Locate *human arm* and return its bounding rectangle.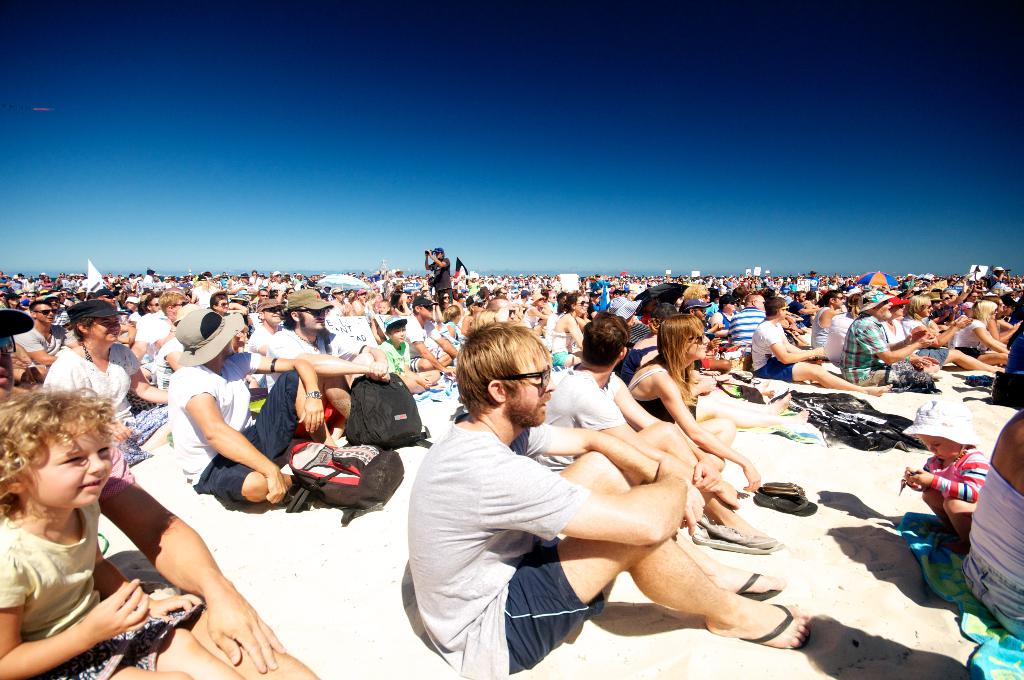
13 324 63 370.
